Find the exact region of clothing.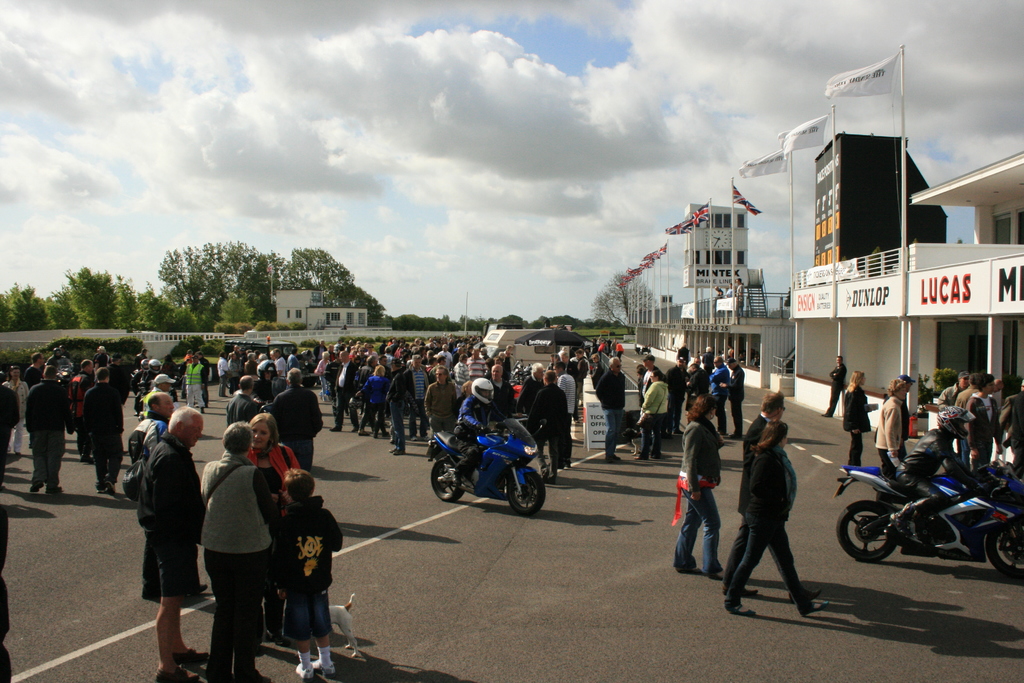
Exact region: x1=433 y1=362 x2=451 y2=378.
